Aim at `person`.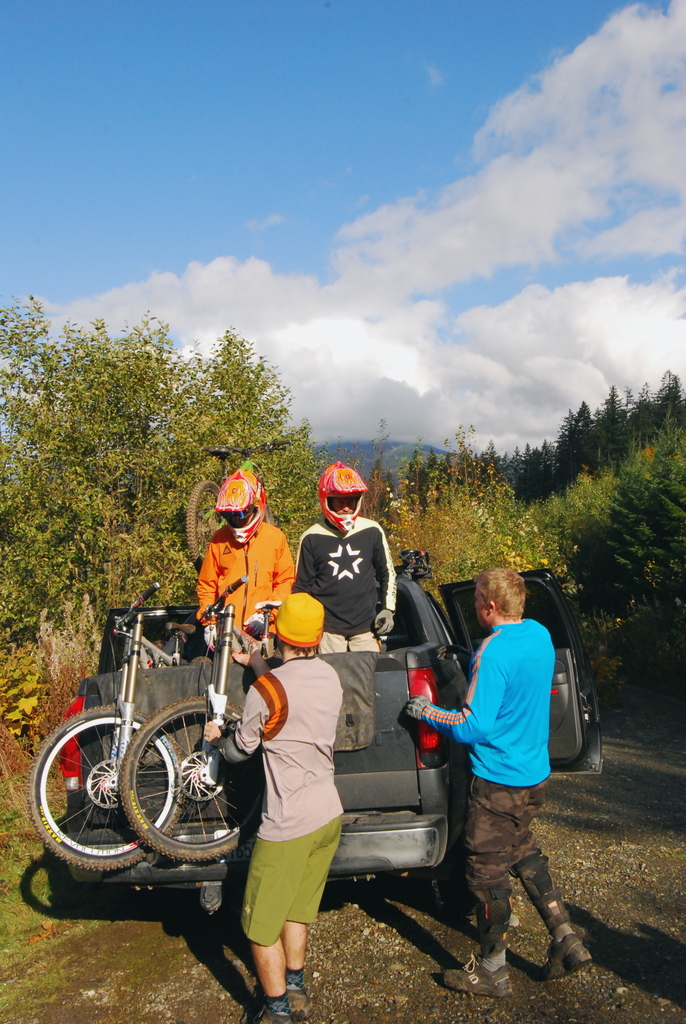
Aimed at [412,559,589,996].
